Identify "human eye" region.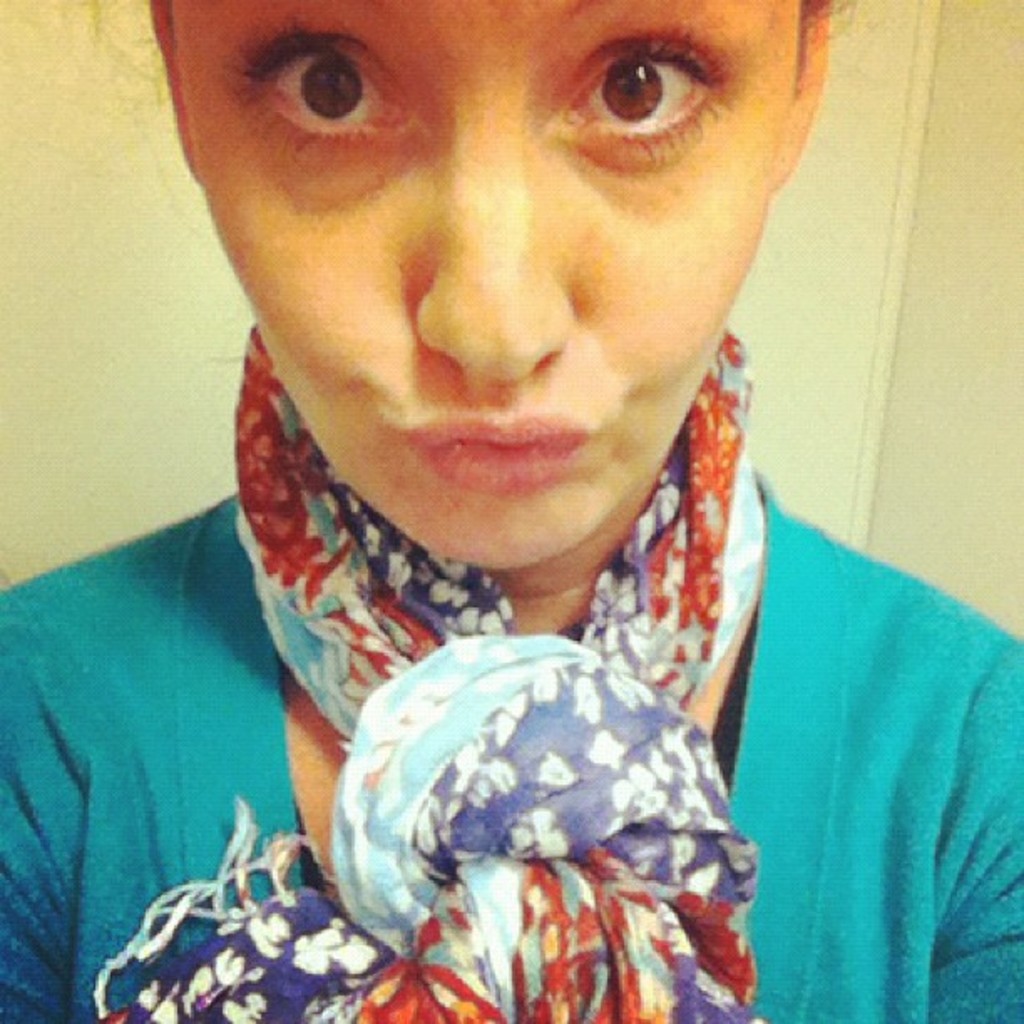
Region: 556/38/738/132.
